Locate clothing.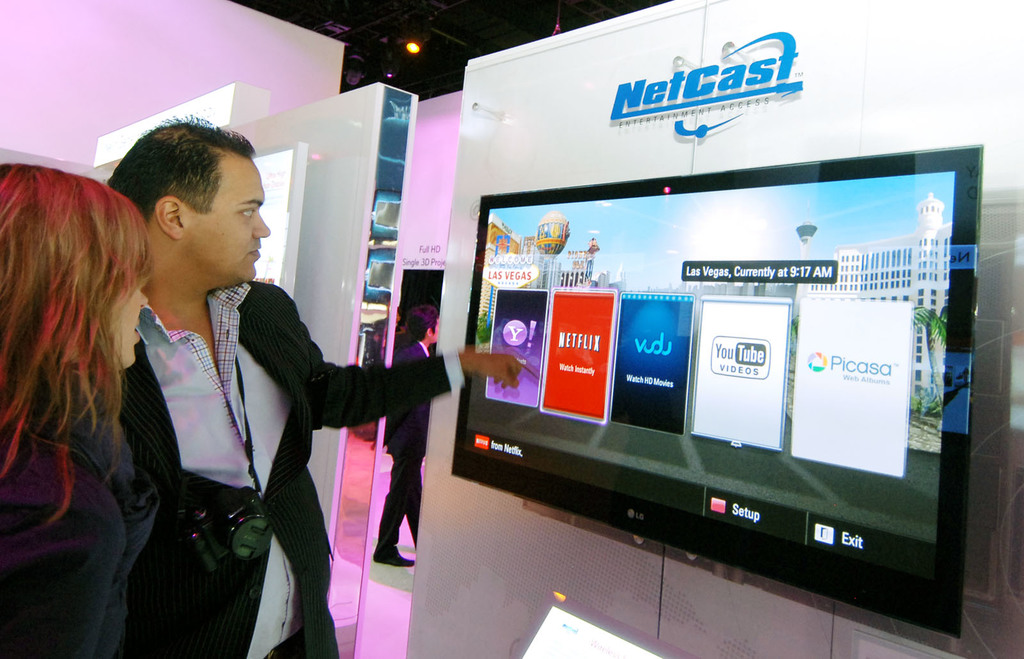
Bounding box: locate(0, 361, 161, 658).
